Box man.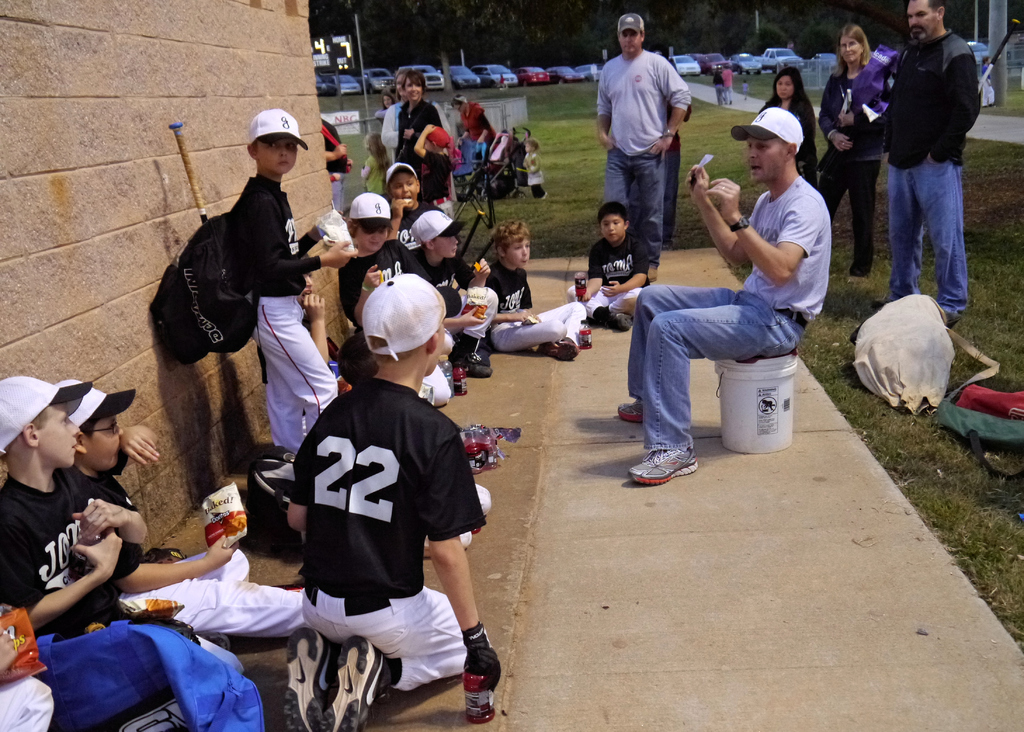
[x1=880, y1=0, x2=981, y2=321].
